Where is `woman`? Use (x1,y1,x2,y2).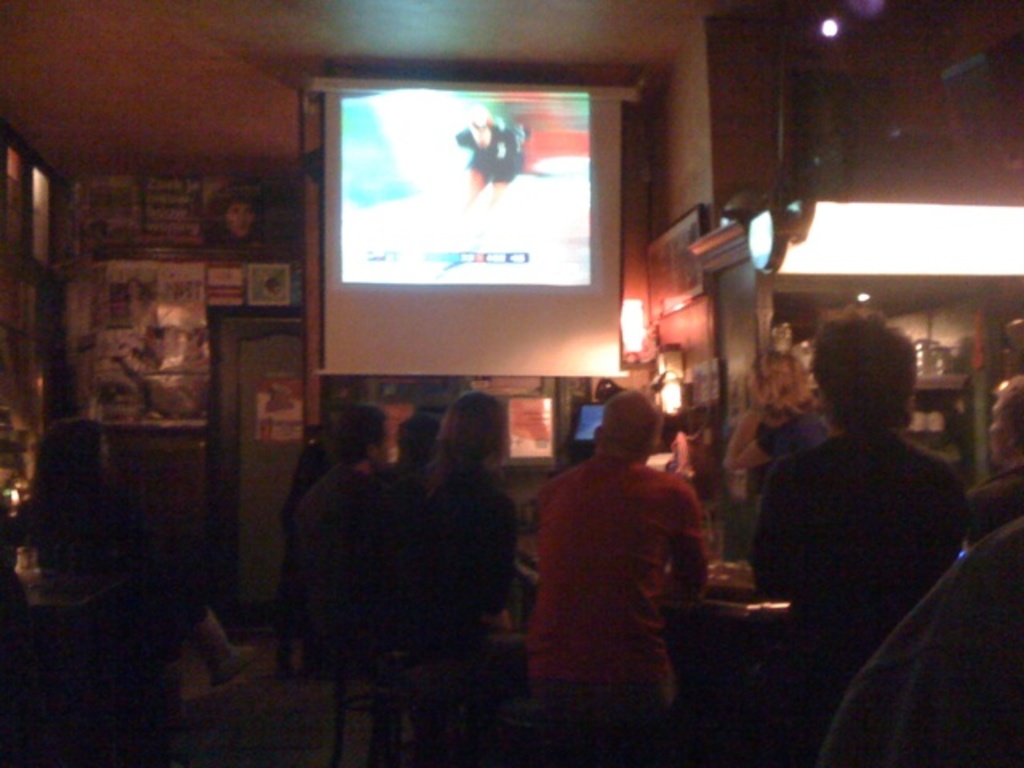
(27,418,258,682).
